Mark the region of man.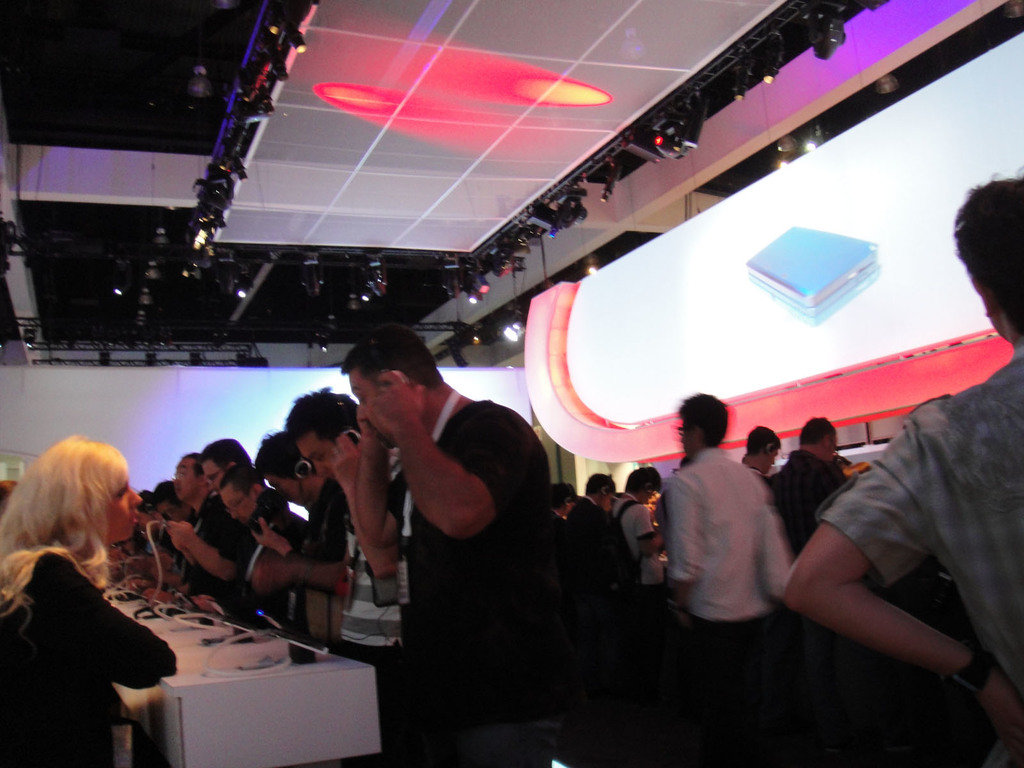
Region: 170,436,219,620.
